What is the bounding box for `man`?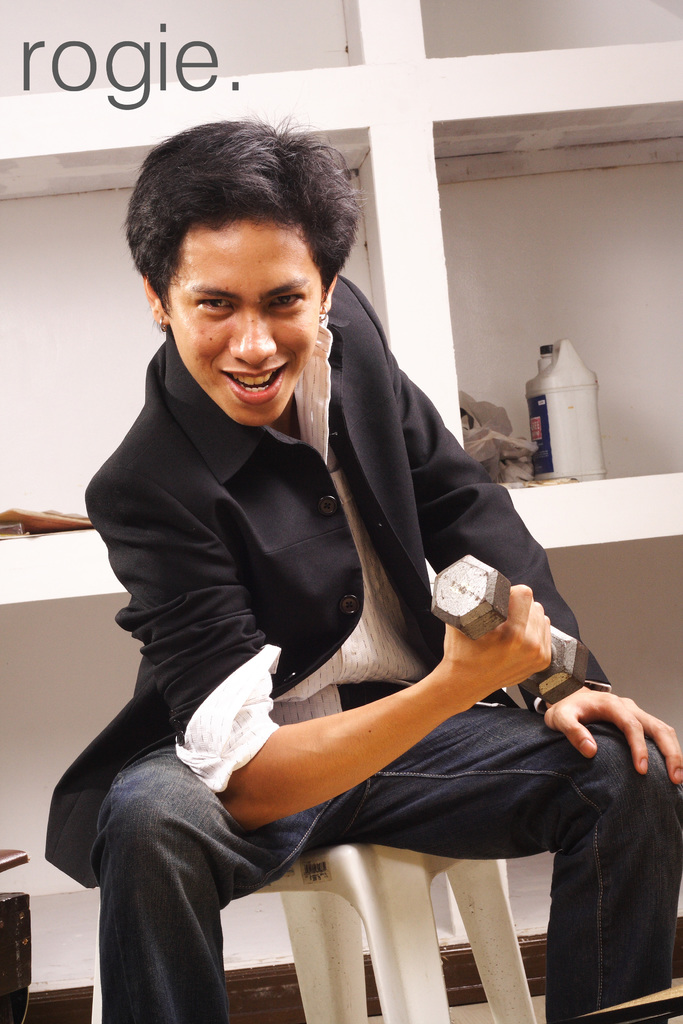
(90,119,677,1023).
